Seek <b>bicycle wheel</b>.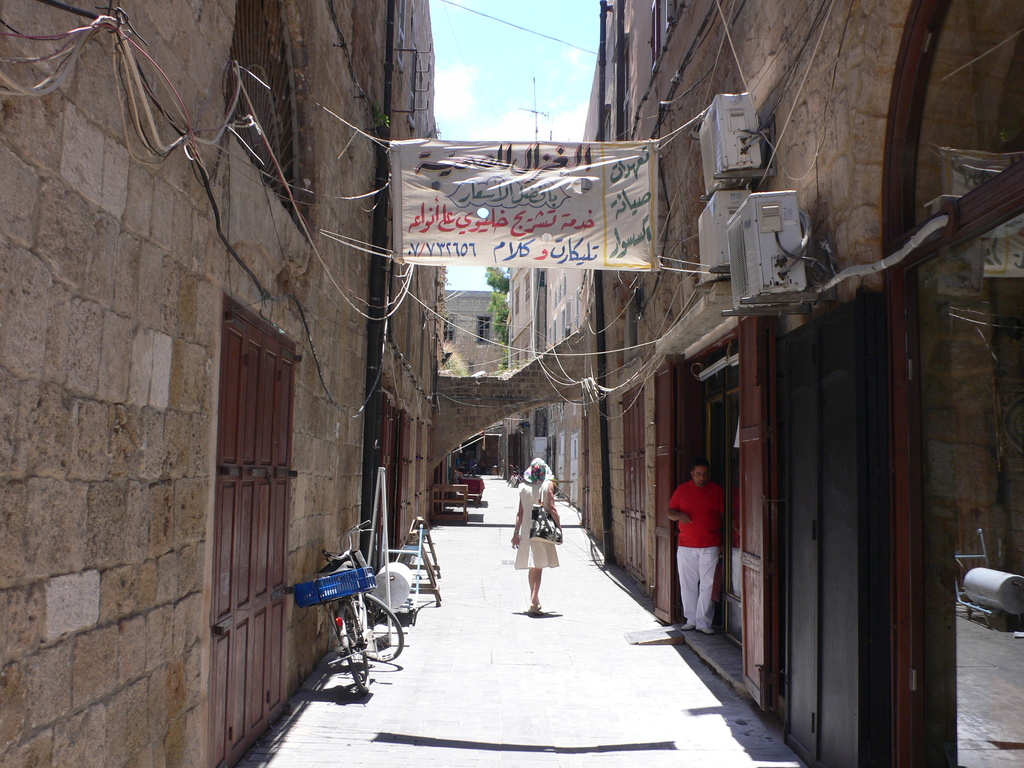
<box>508,477,510,484</box>.
